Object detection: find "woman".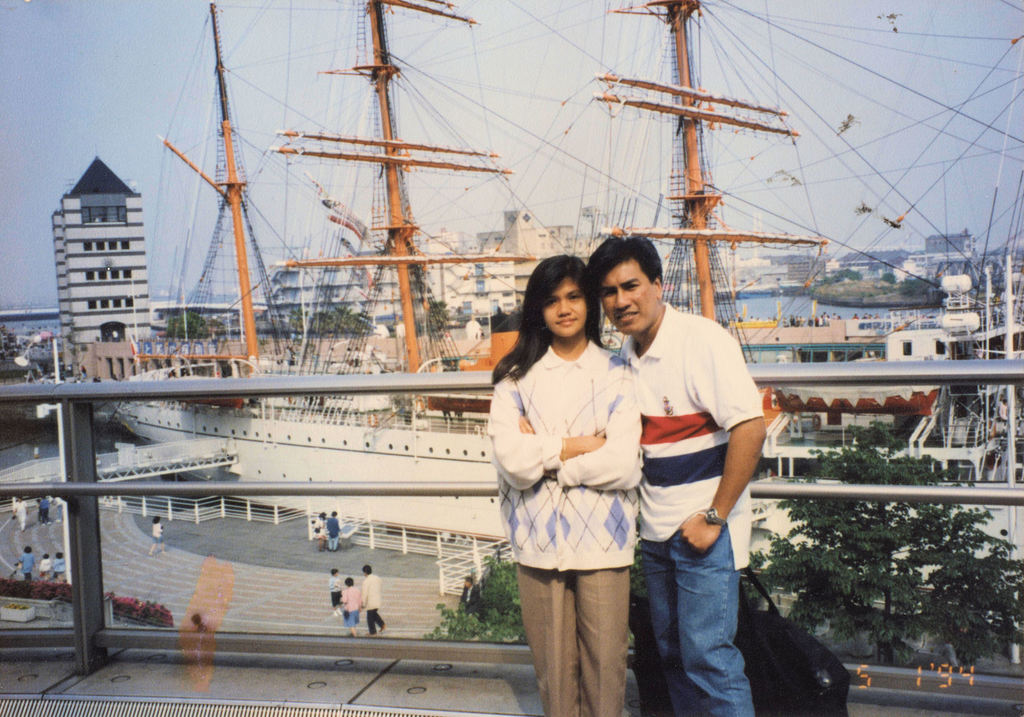
<region>333, 575, 367, 640</region>.
